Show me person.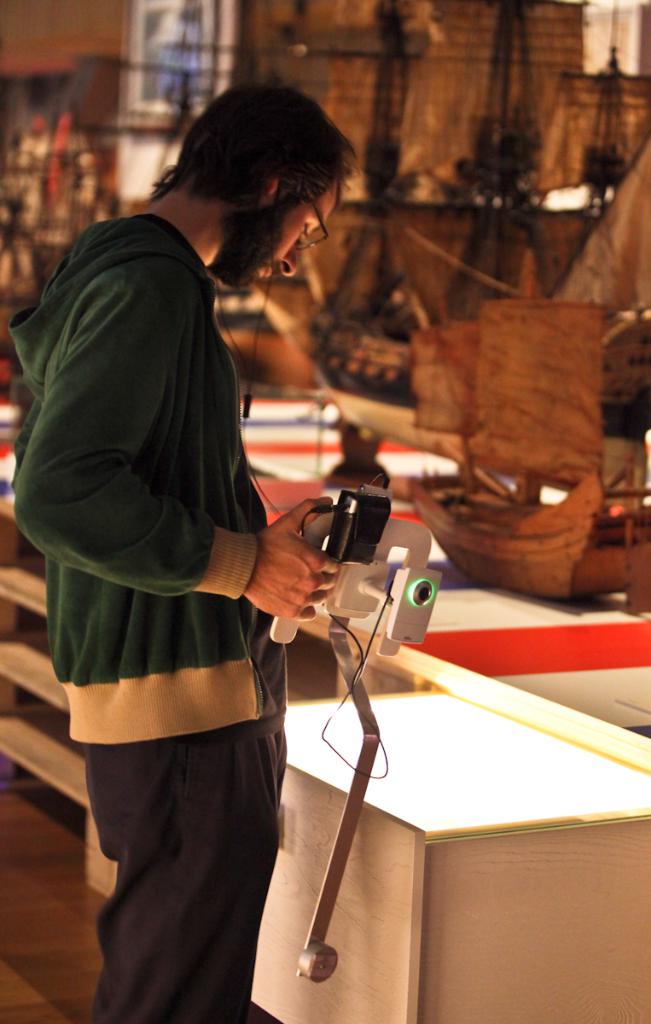
person is here: bbox=[9, 80, 339, 1023].
